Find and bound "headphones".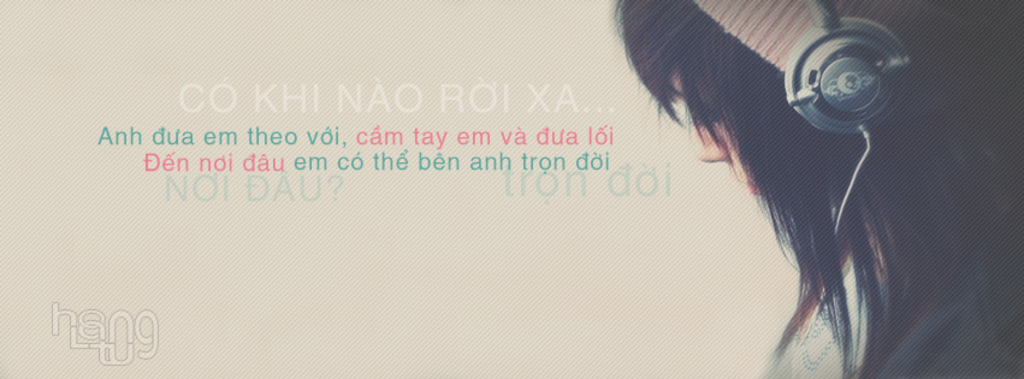
Bound: 783/0/918/142.
